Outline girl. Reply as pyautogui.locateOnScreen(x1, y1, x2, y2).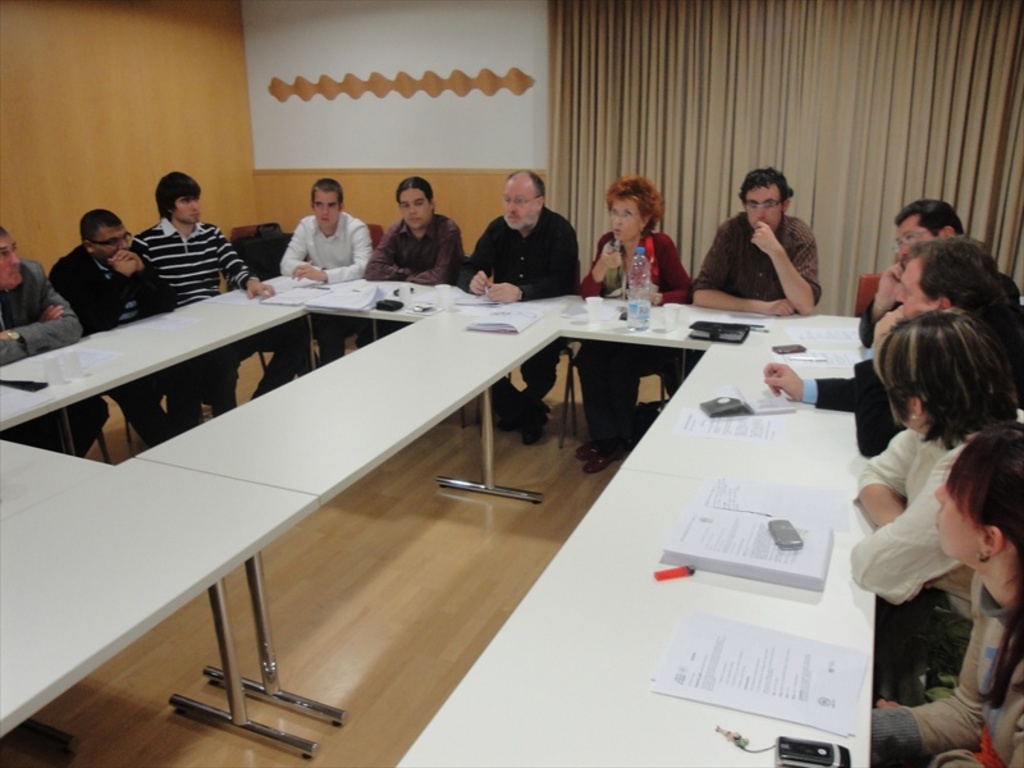
pyautogui.locateOnScreen(849, 307, 1023, 621).
